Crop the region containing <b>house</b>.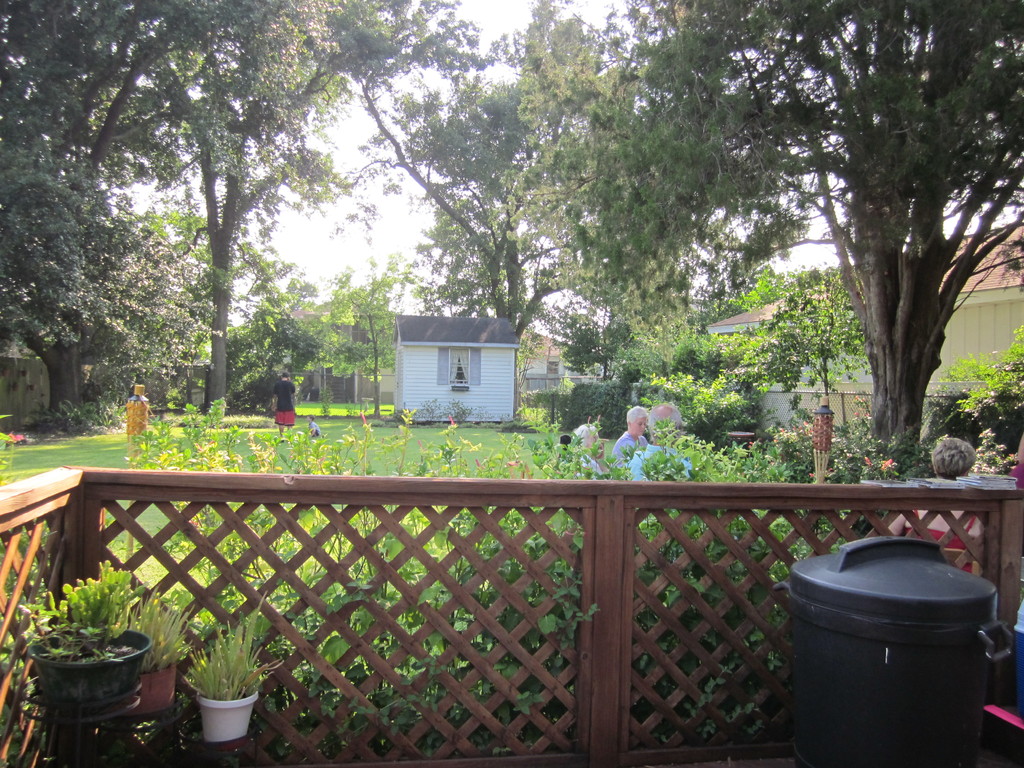
Crop region: 390, 319, 519, 420.
